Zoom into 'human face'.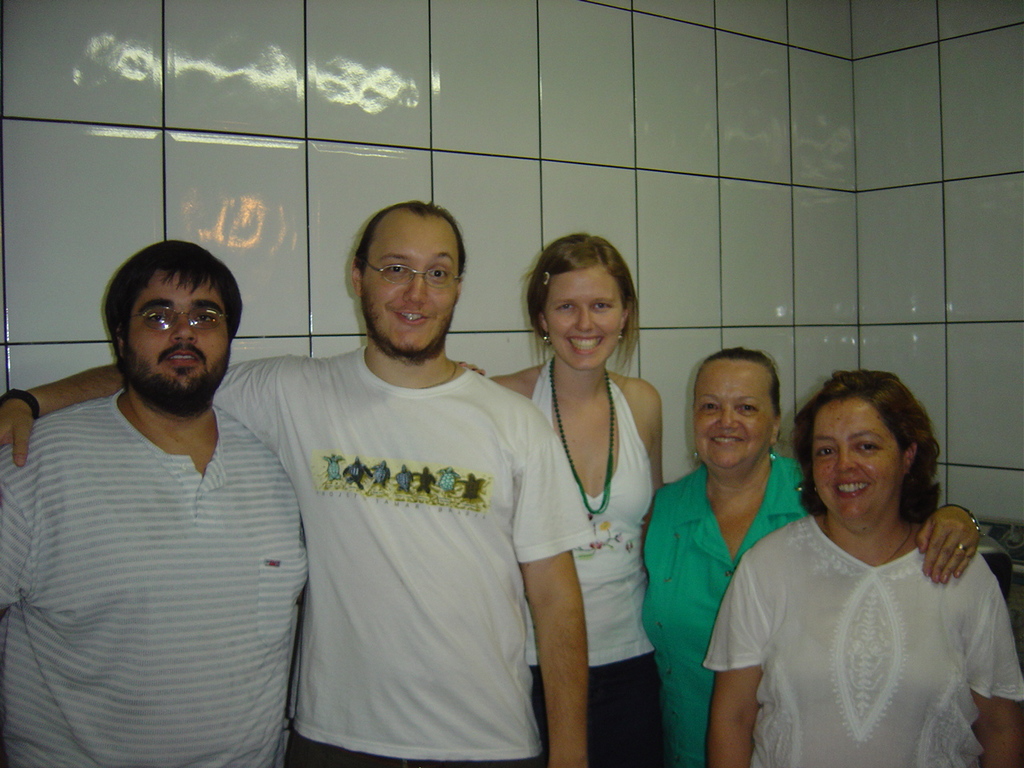
Zoom target: [128,278,234,410].
